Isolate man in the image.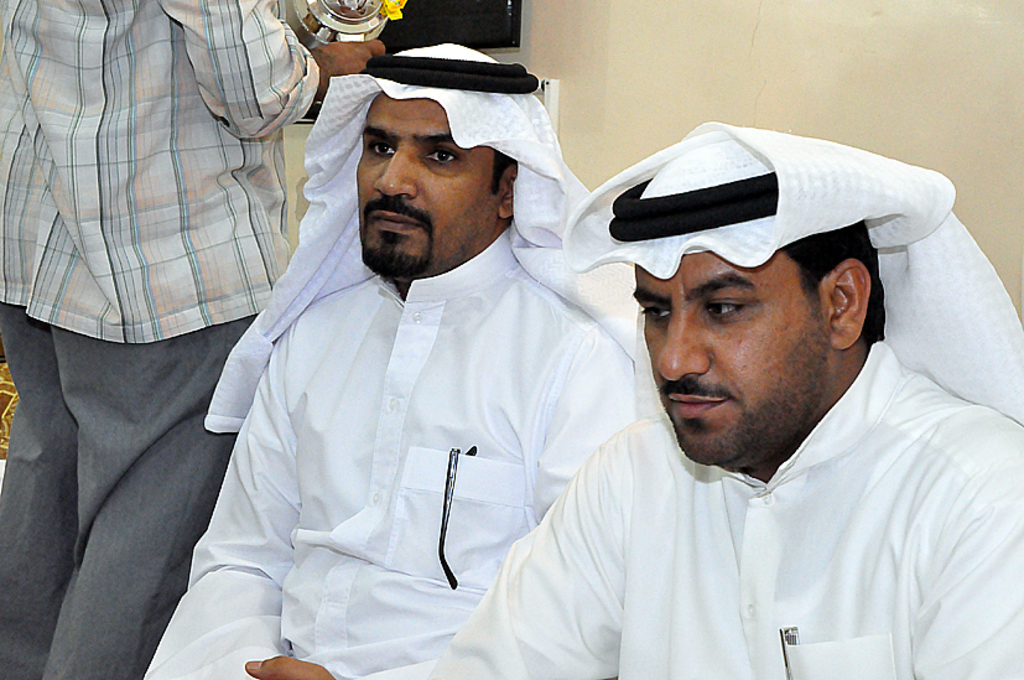
Isolated region: (x1=0, y1=0, x2=388, y2=679).
